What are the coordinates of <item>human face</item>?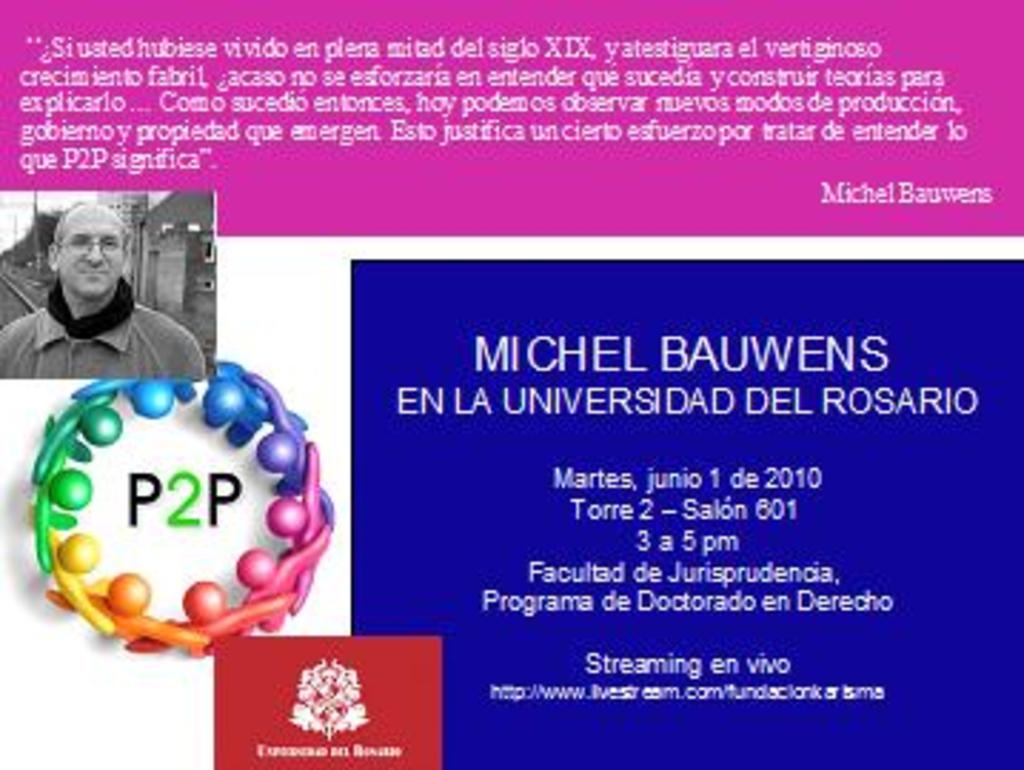
{"x1": 54, "y1": 202, "x2": 123, "y2": 294}.
